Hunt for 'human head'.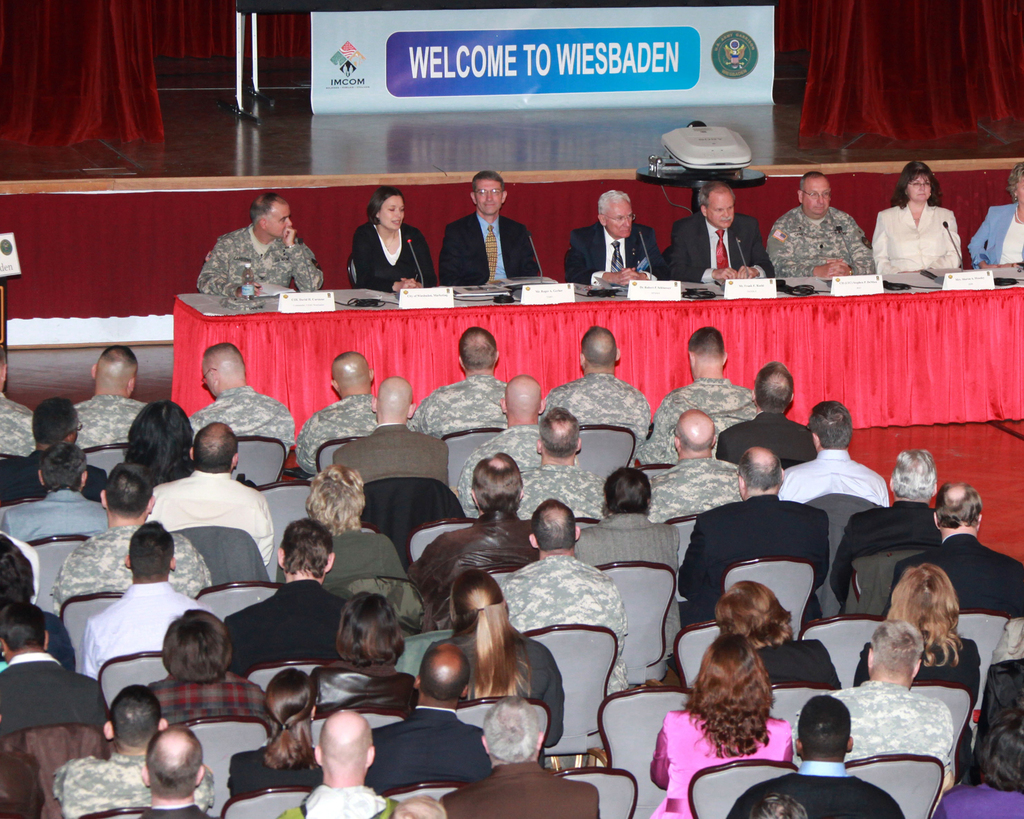
Hunted down at bbox=[597, 189, 632, 239].
